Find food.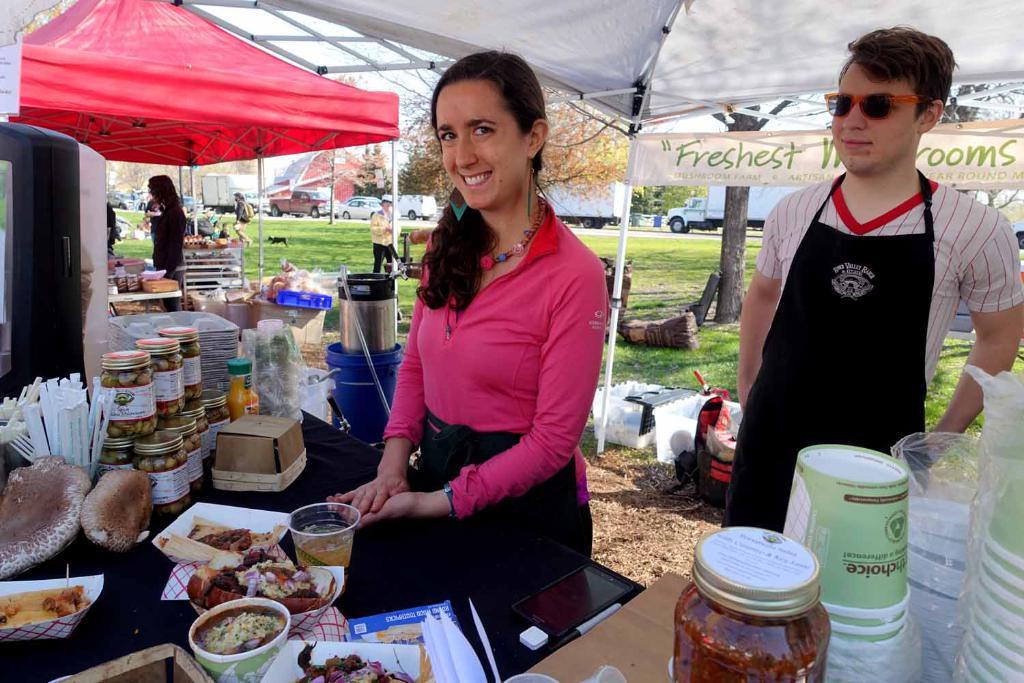
[284,641,433,682].
